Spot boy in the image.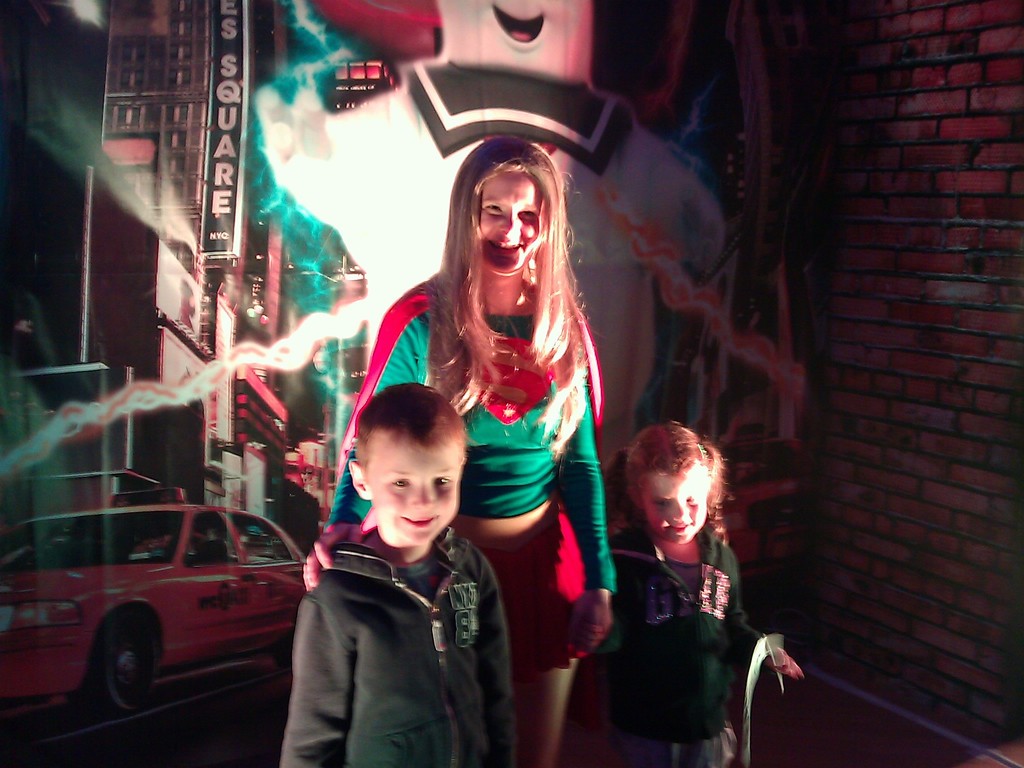
boy found at <bbox>278, 383, 518, 767</bbox>.
